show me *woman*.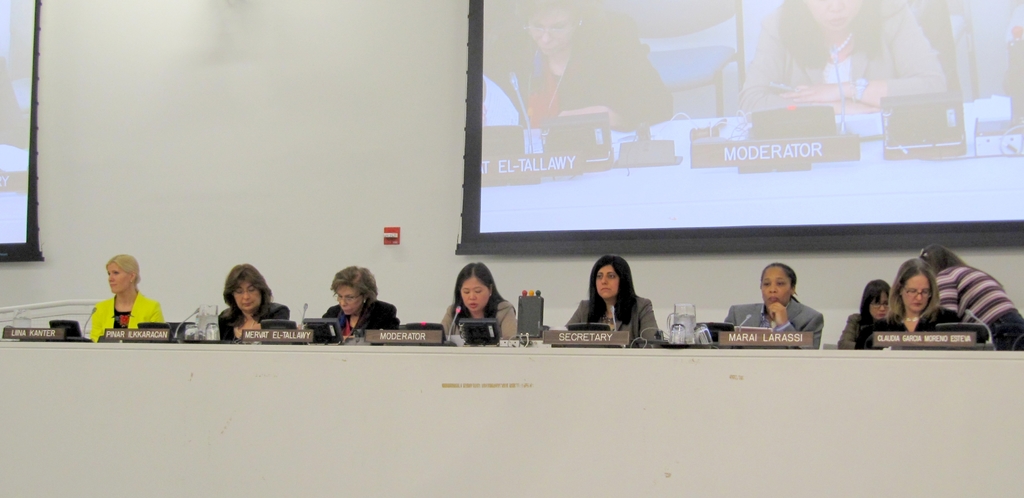
*woman* is here: box(920, 238, 1023, 351).
